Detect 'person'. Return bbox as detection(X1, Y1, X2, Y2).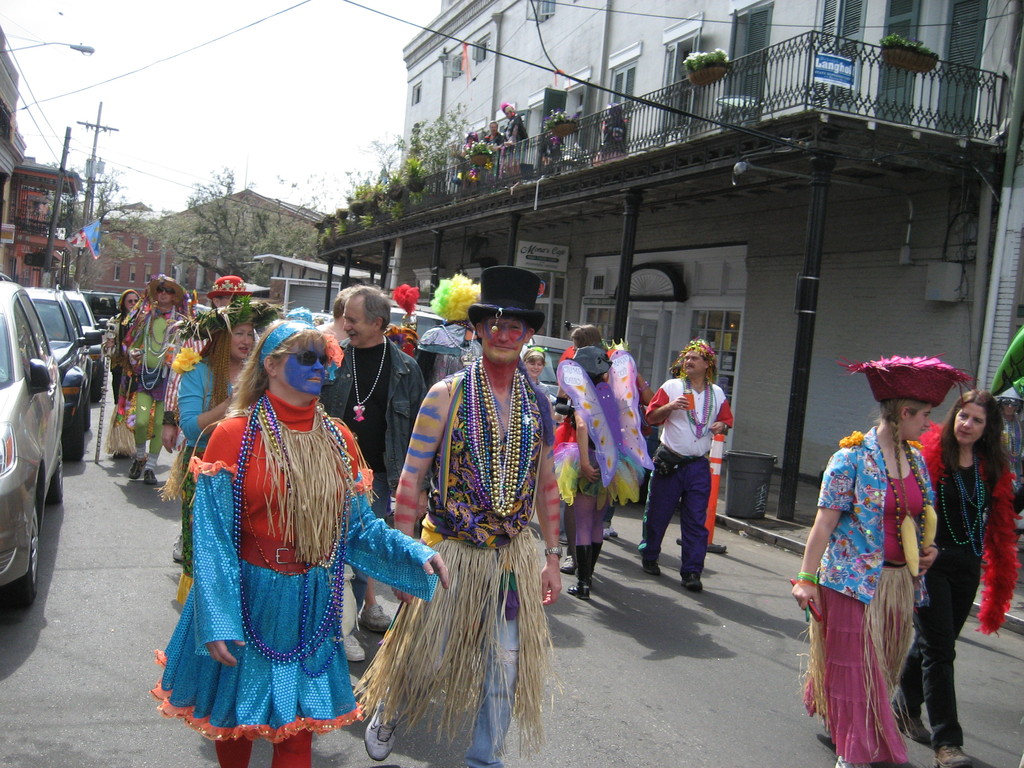
detection(460, 131, 484, 154).
